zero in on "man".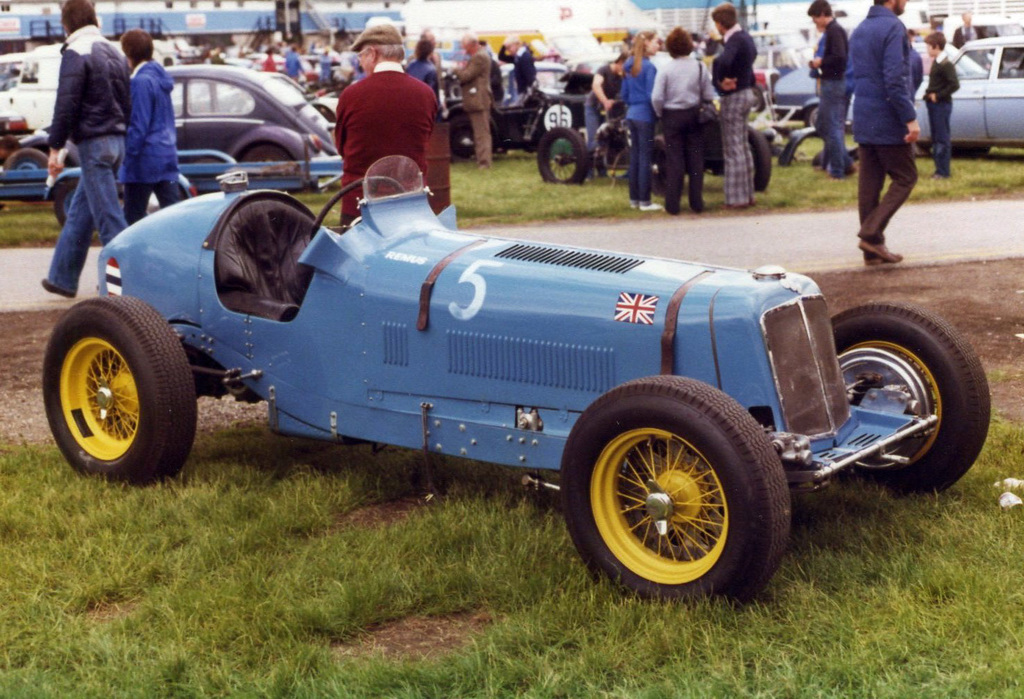
Zeroed in: box=[803, 0, 856, 177].
